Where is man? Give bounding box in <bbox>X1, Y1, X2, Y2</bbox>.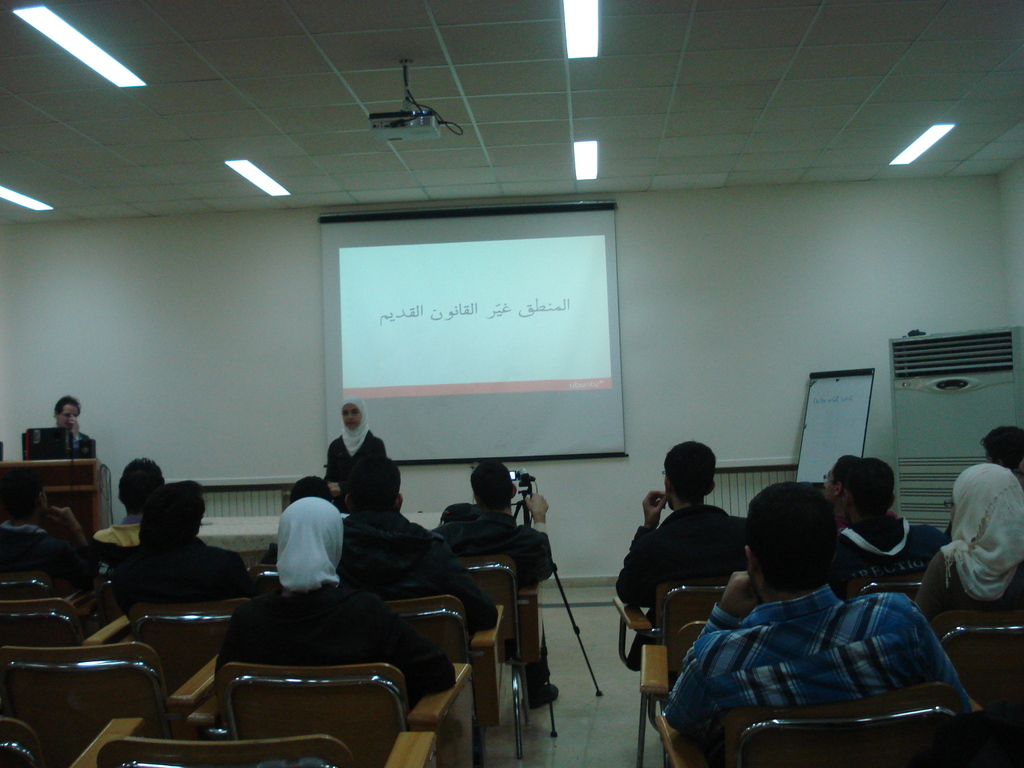
<bbox>826, 459, 956, 584</bbox>.
